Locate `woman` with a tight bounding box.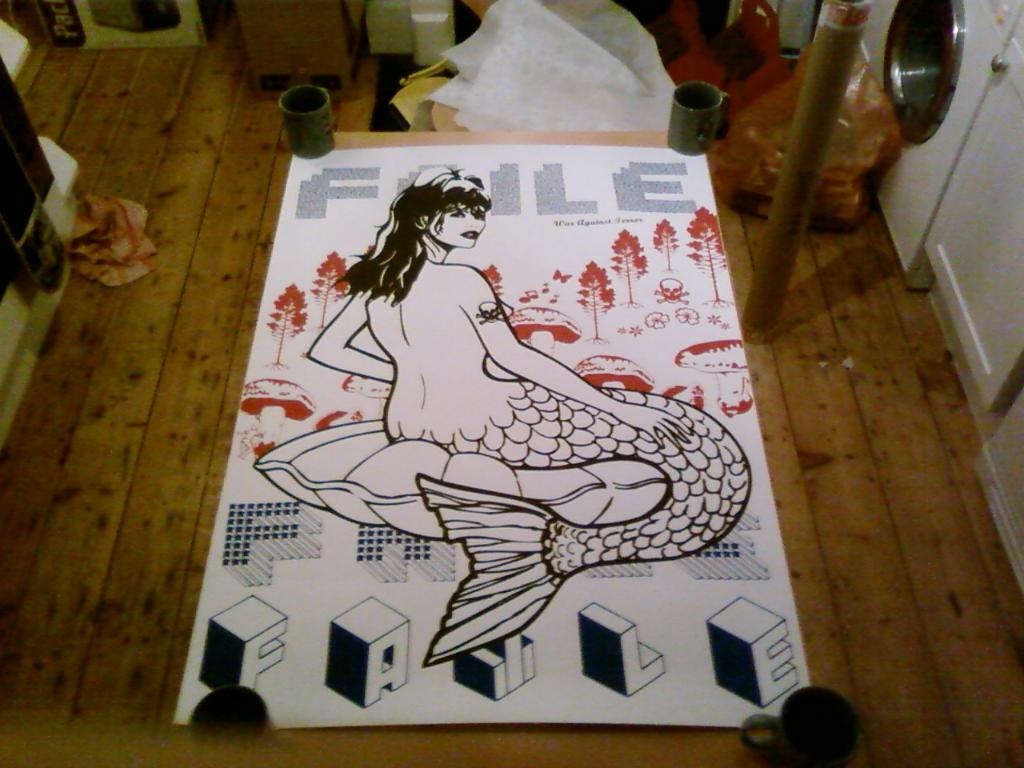
(left=306, top=165, right=748, bottom=664).
